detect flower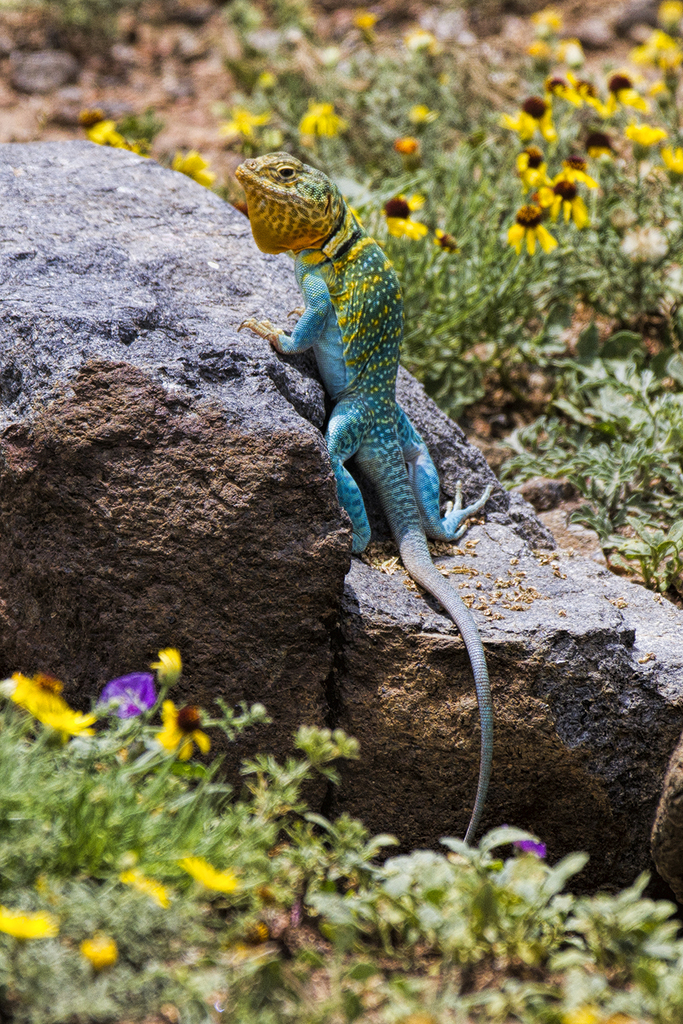
region(630, 29, 682, 100)
